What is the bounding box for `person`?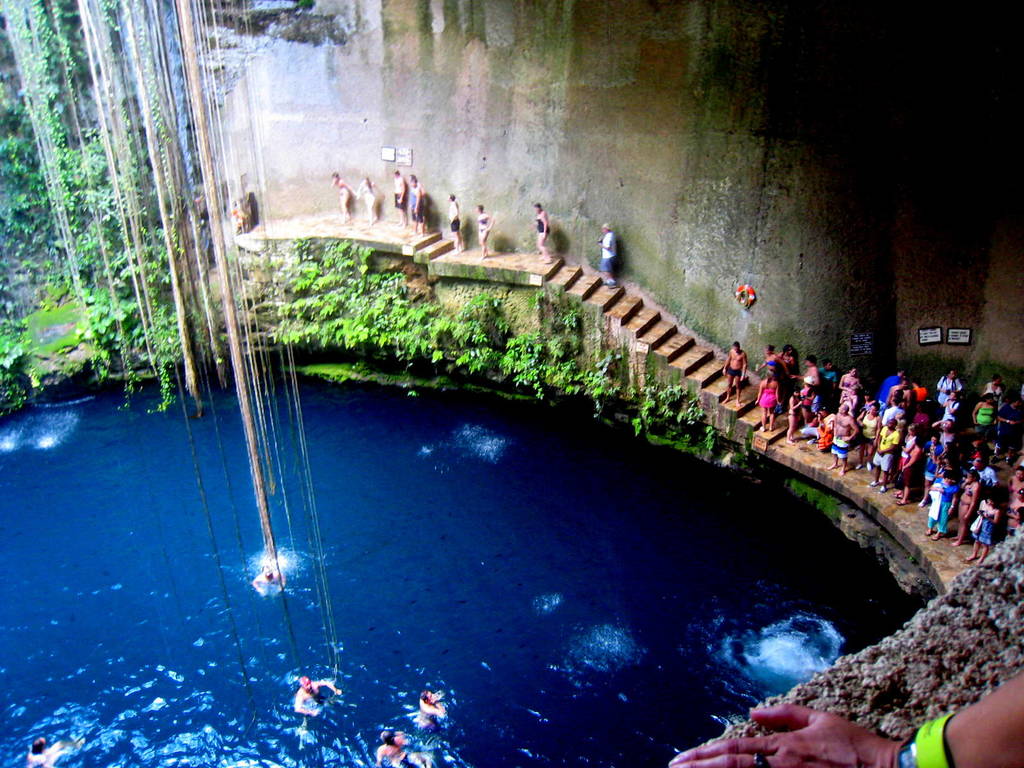
[355, 173, 383, 225].
